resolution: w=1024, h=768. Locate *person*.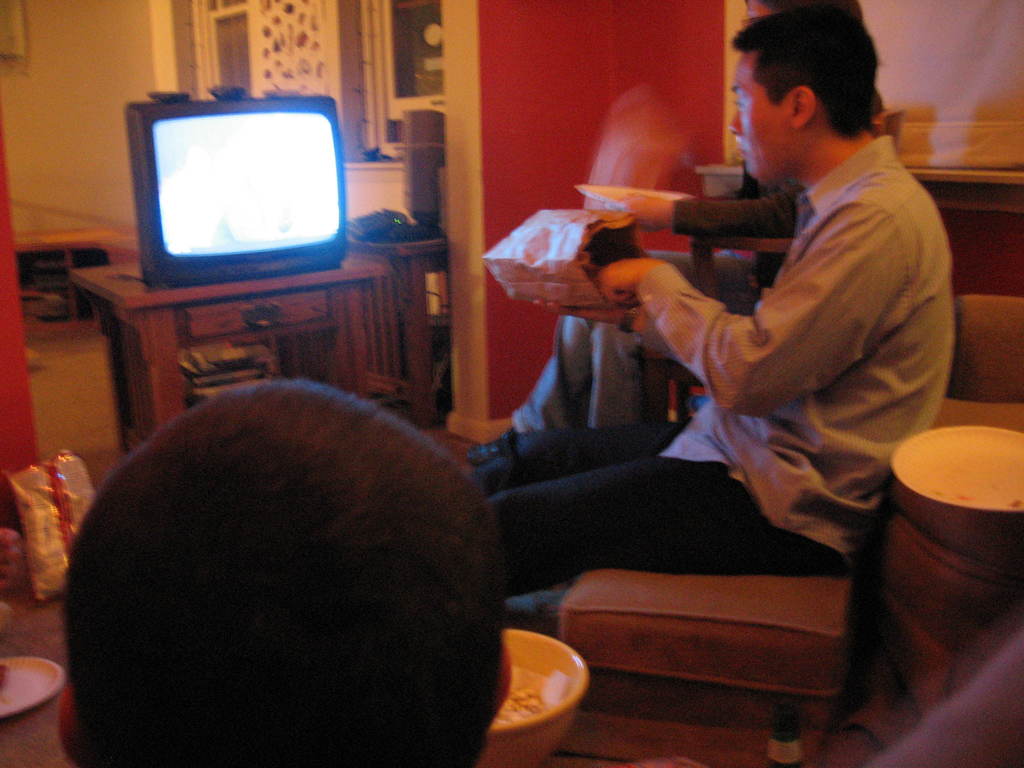
48, 371, 503, 767.
